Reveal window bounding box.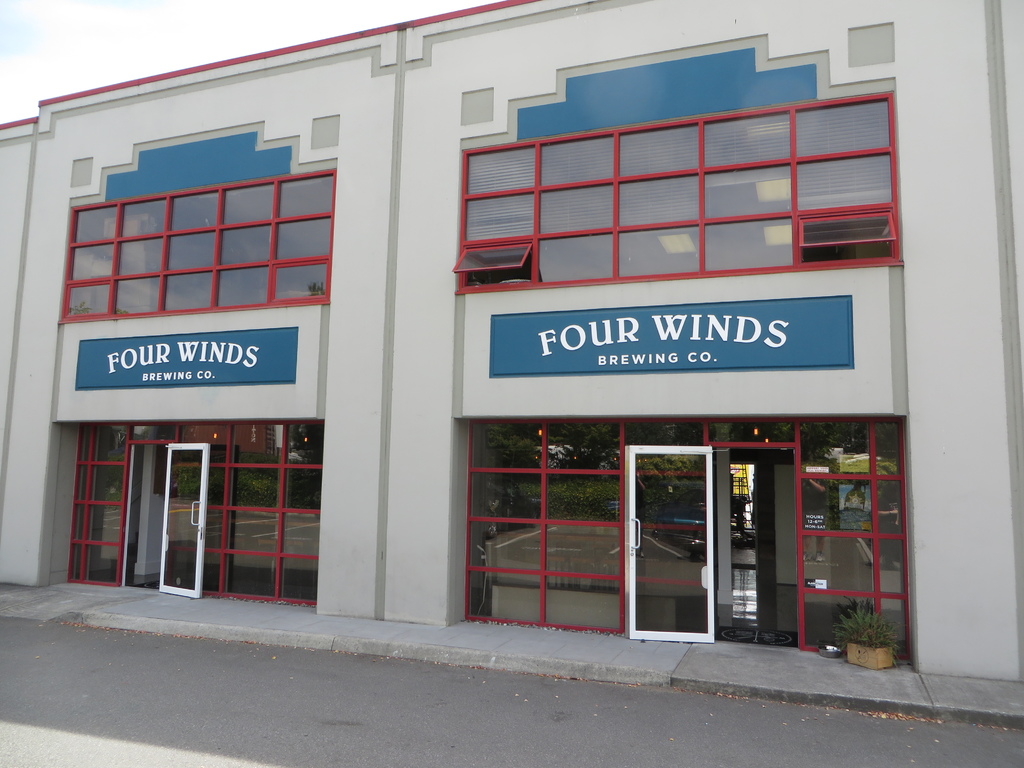
Revealed: [456, 413, 624, 634].
